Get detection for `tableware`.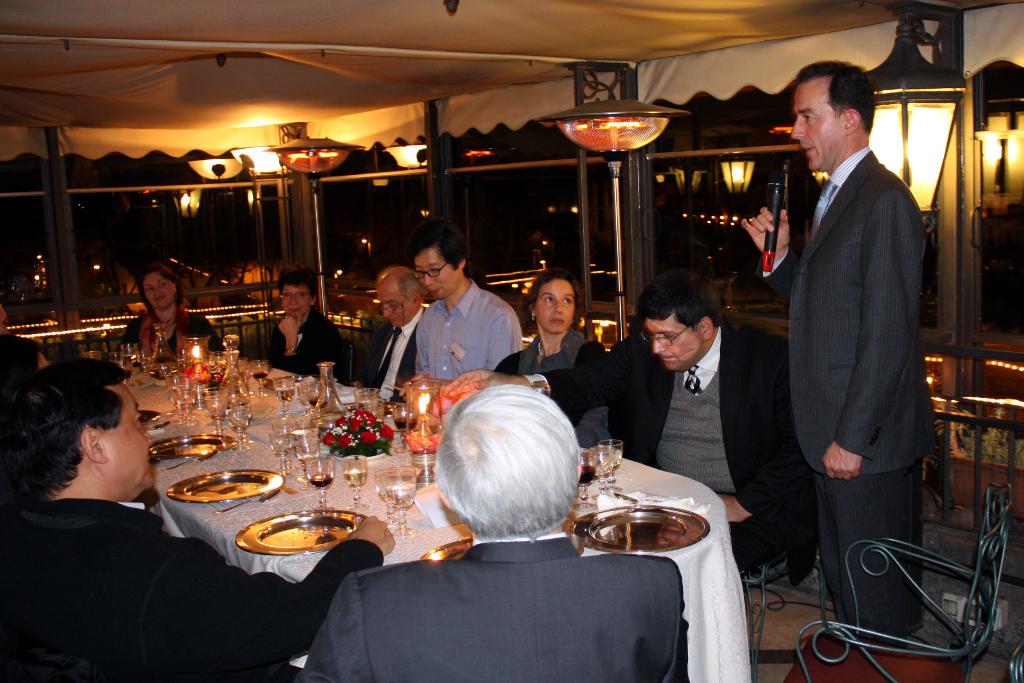
Detection: 206 388 230 436.
